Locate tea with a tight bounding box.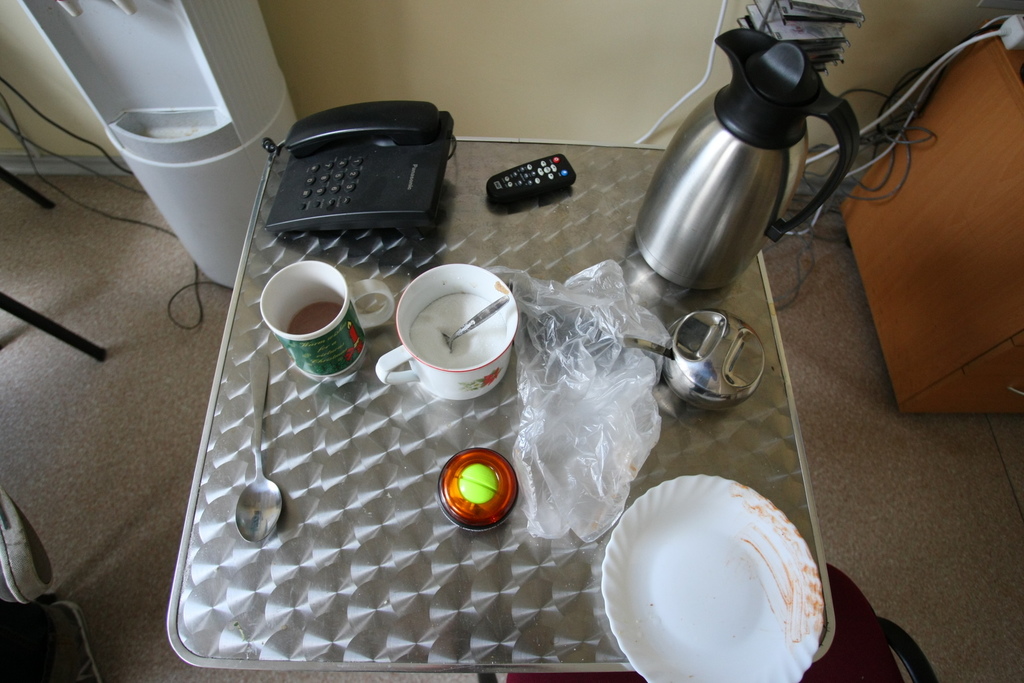
l=289, t=303, r=343, b=332.
